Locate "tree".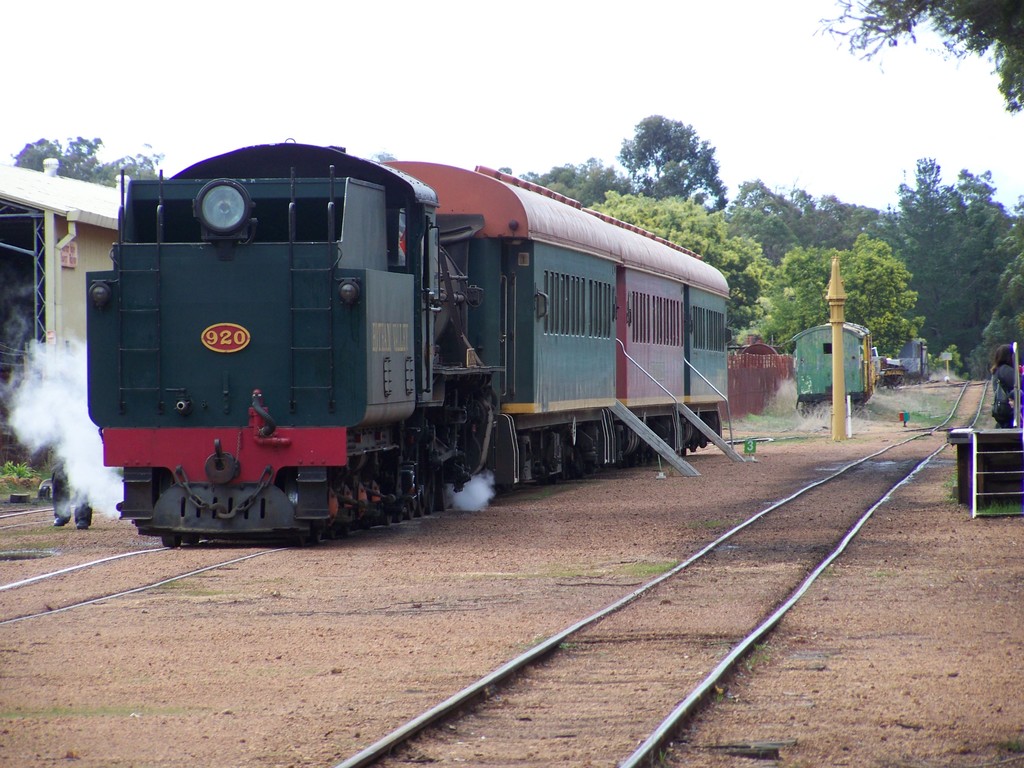
Bounding box: detection(721, 168, 810, 262).
